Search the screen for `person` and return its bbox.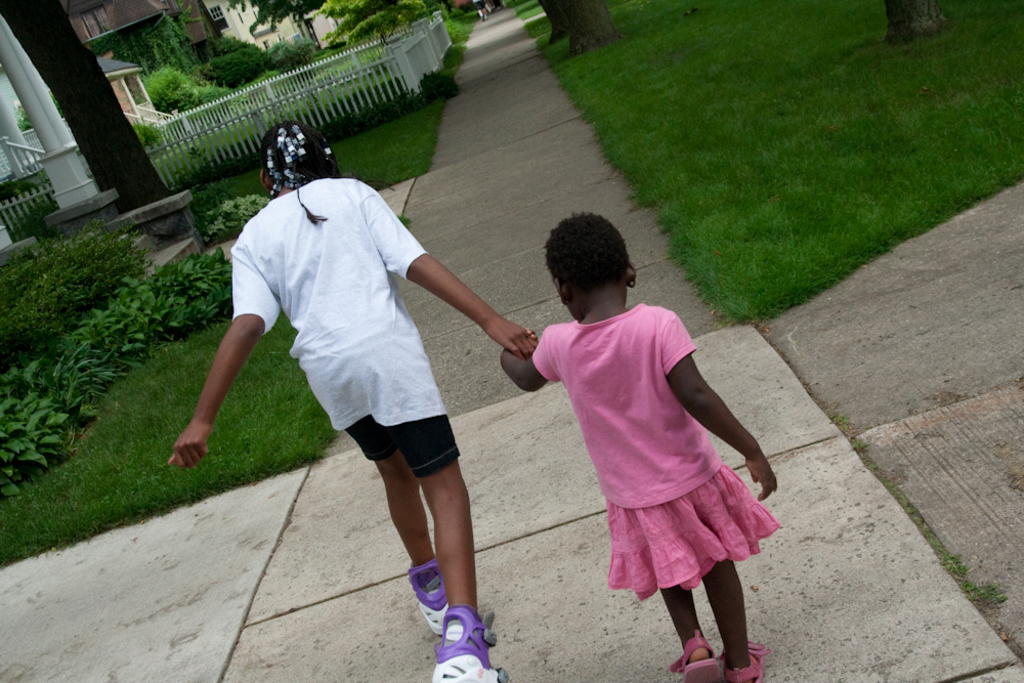
Found: (507, 212, 769, 682).
